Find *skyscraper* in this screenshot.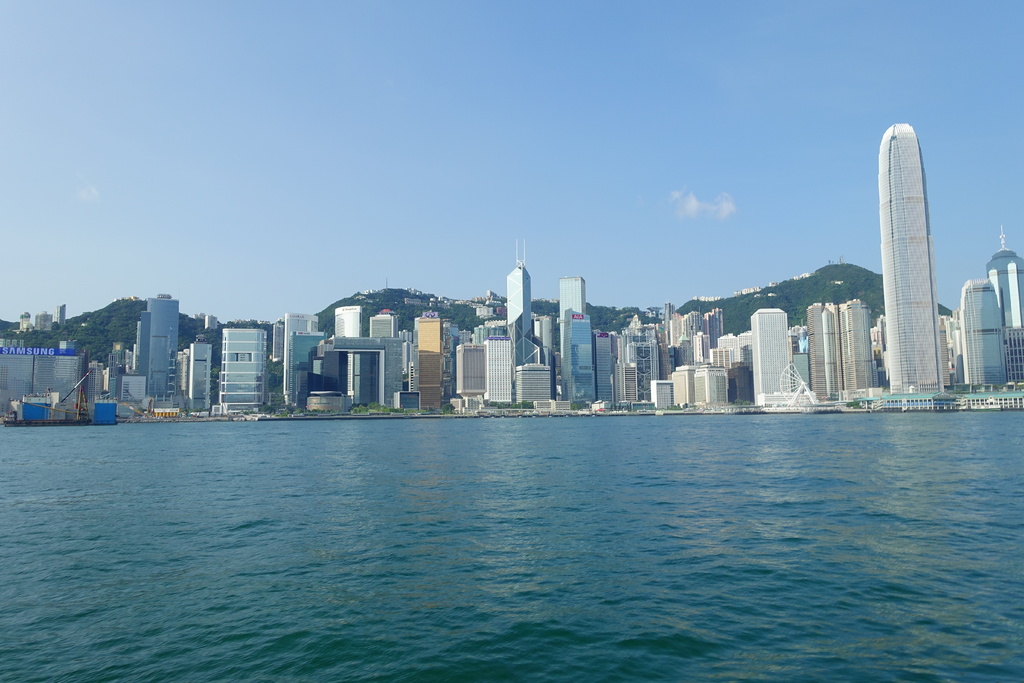
The bounding box for *skyscraper* is l=417, t=309, r=444, b=406.
